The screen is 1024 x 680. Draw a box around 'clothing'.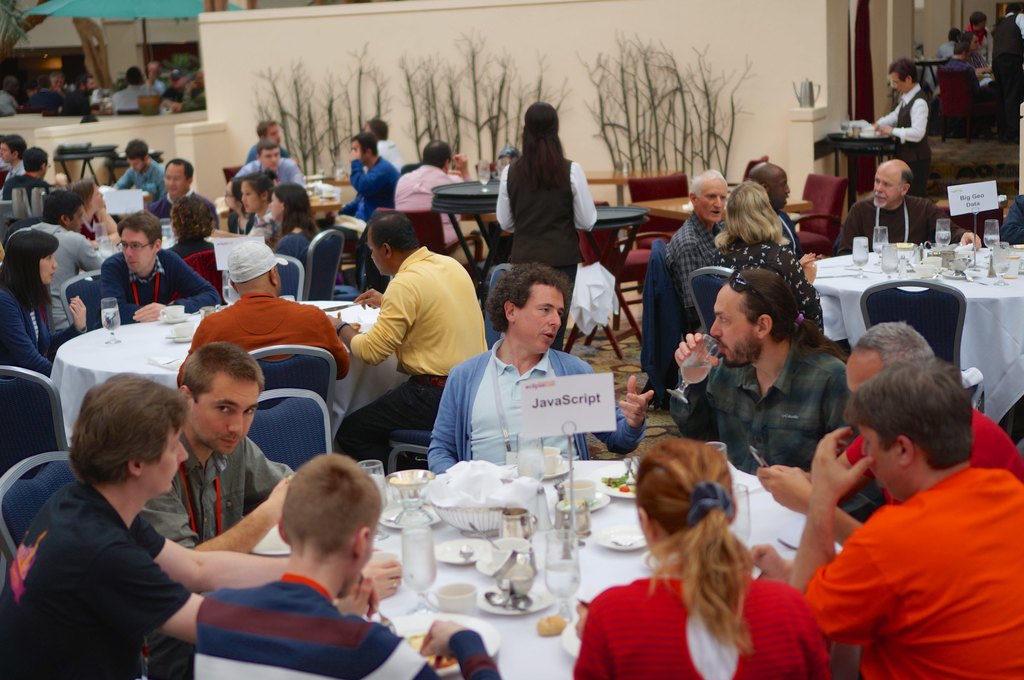
{"x1": 668, "y1": 214, "x2": 725, "y2": 324}.
